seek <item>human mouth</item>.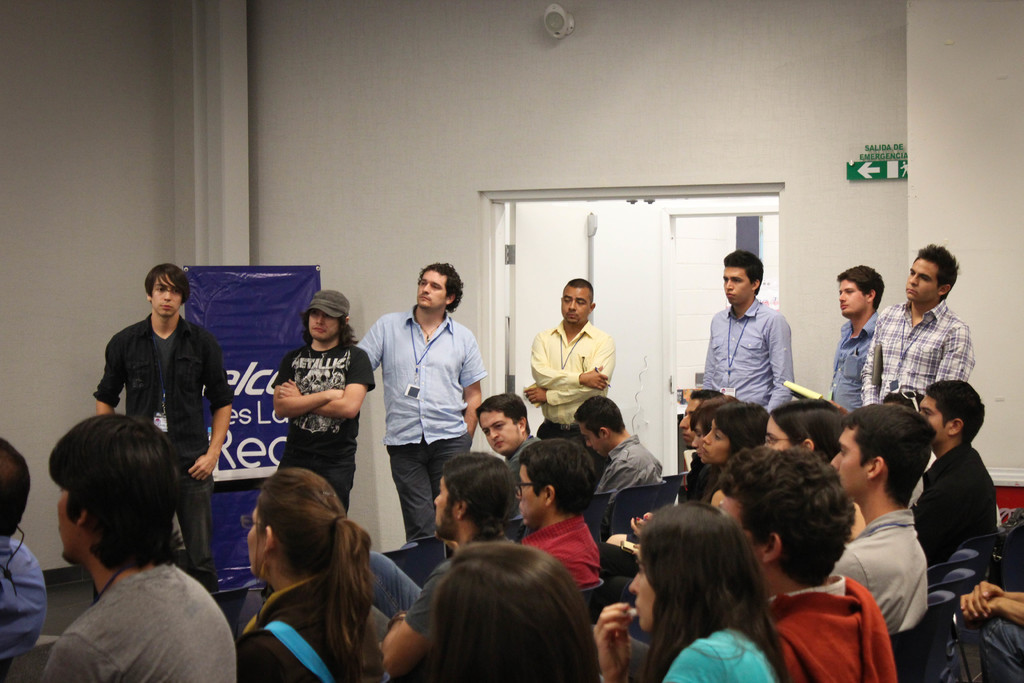
421 298 429 299.
